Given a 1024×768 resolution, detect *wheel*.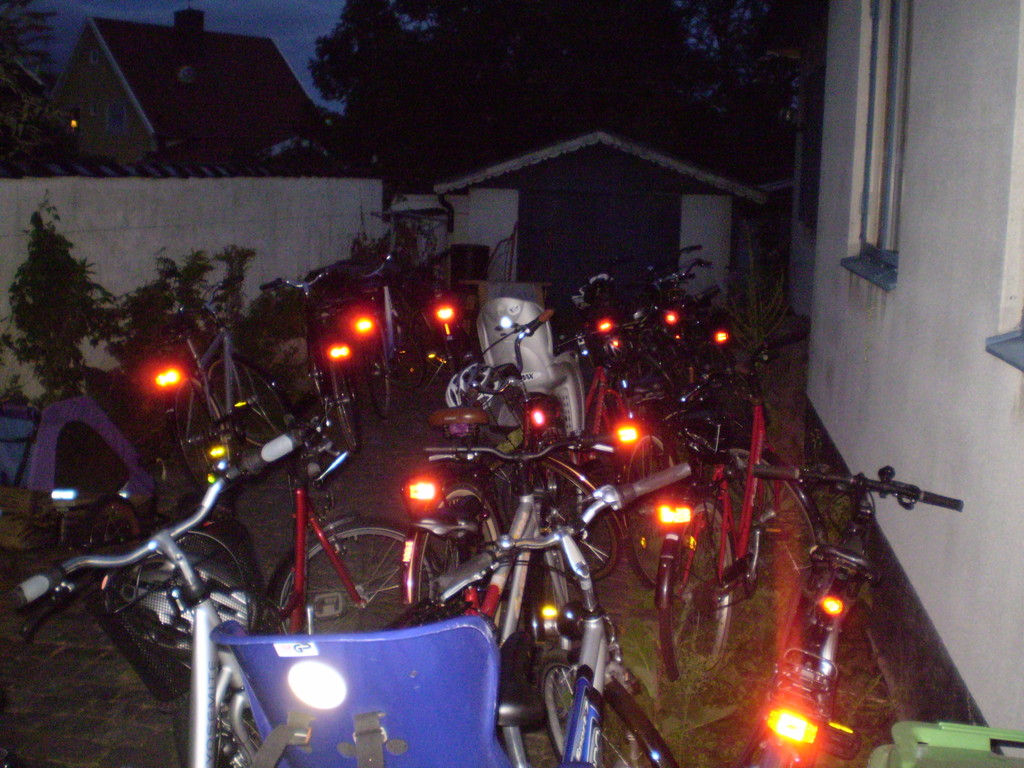
crop(611, 427, 687, 593).
